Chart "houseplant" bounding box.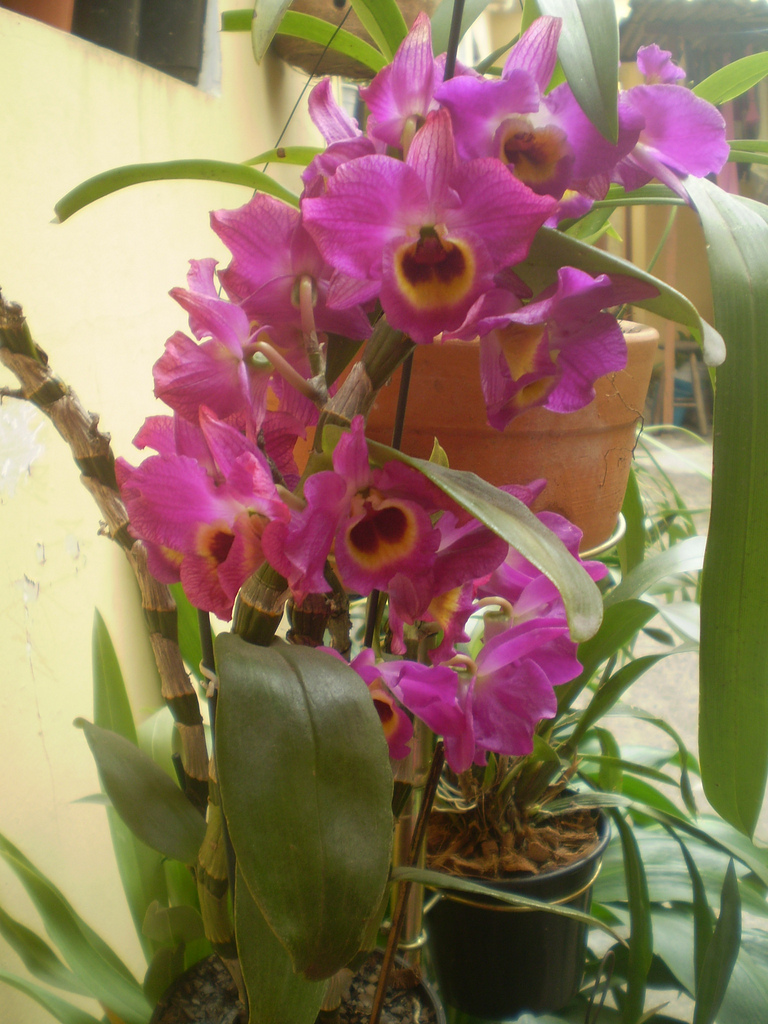
Charted: [x1=0, y1=604, x2=464, y2=1023].
